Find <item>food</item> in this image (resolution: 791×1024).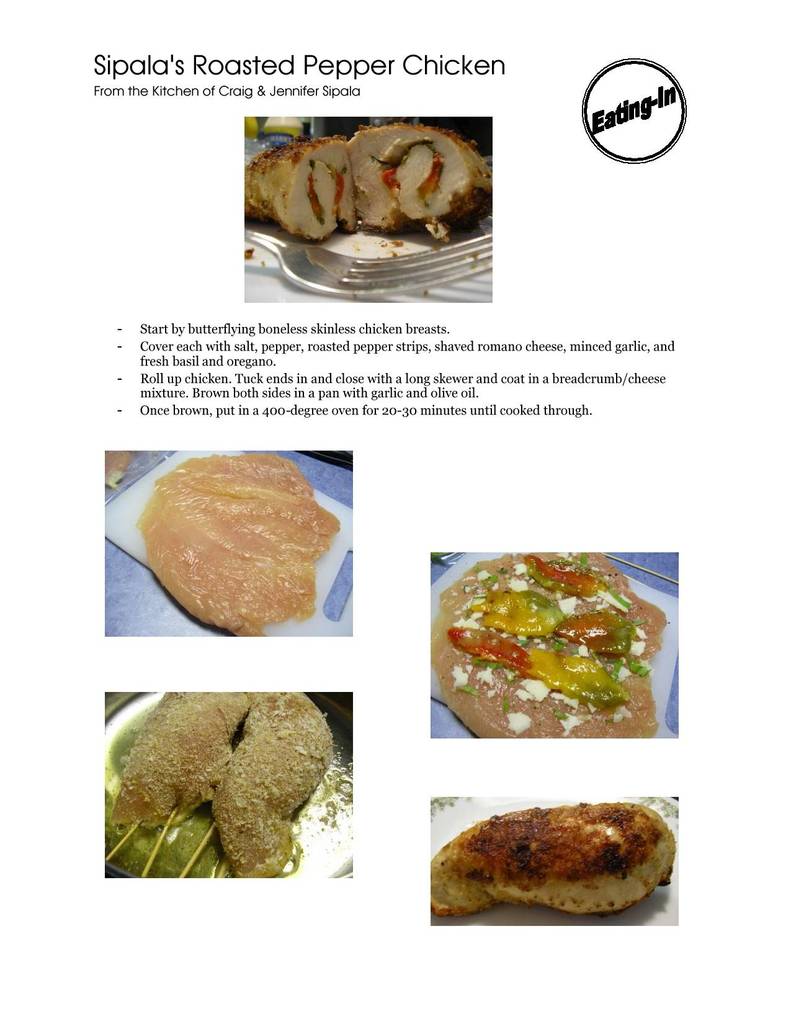
[211,689,334,879].
